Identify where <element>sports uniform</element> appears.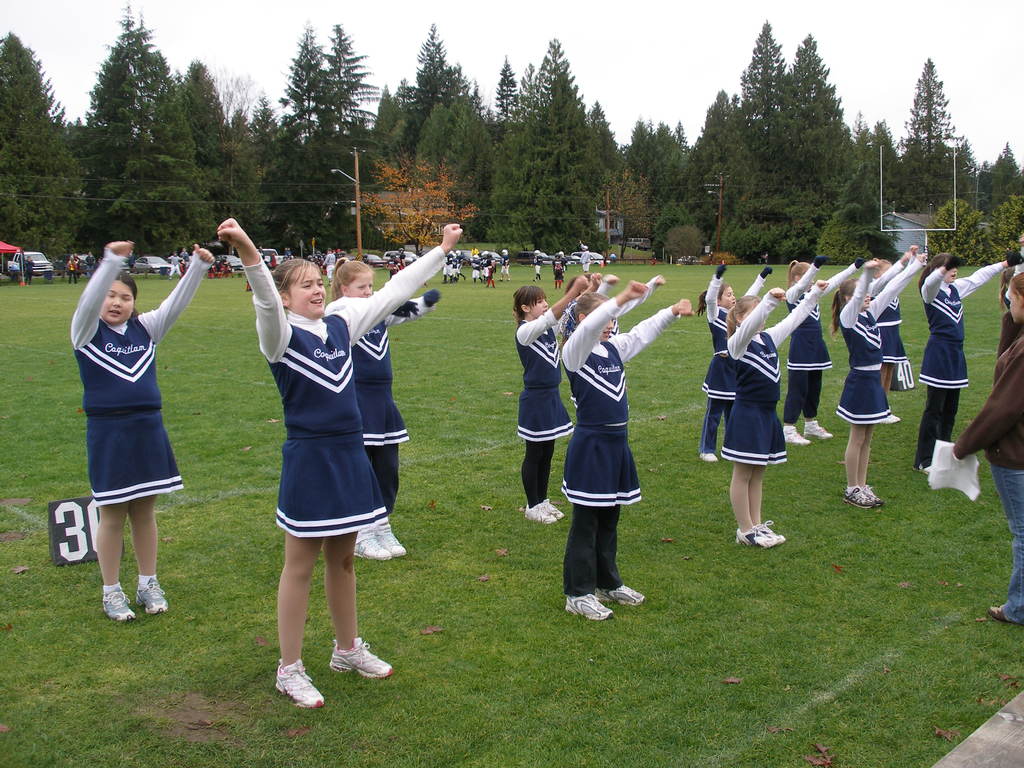
Appears at box(559, 303, 674, 600).
